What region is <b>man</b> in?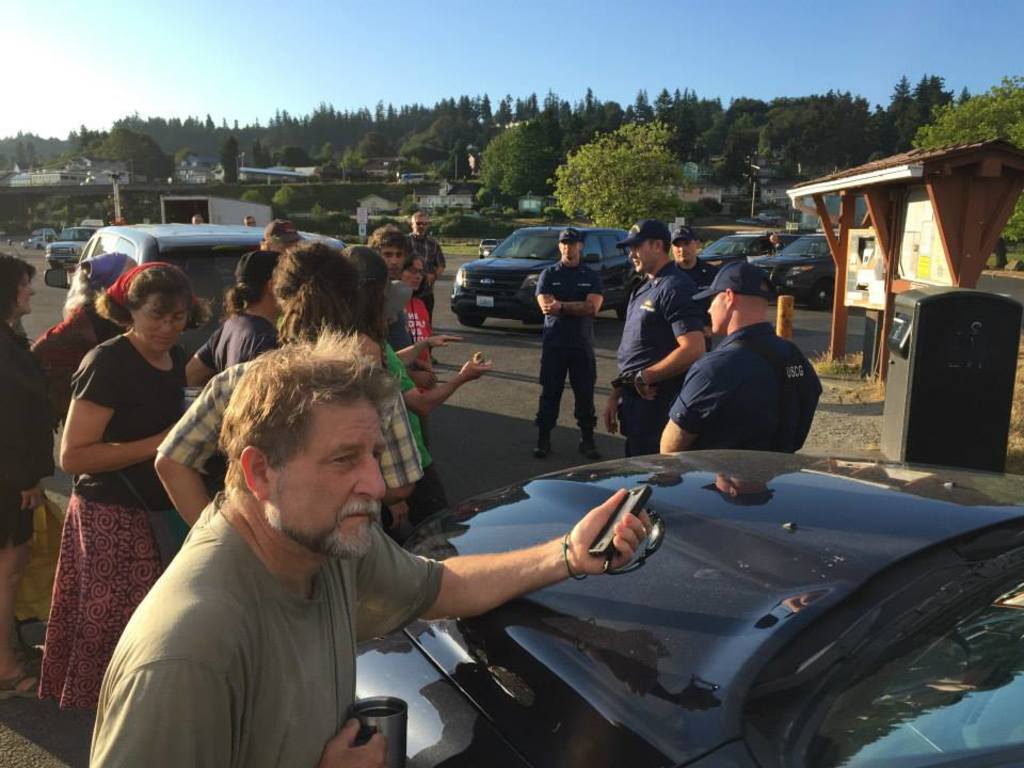
258,220,307,255.
